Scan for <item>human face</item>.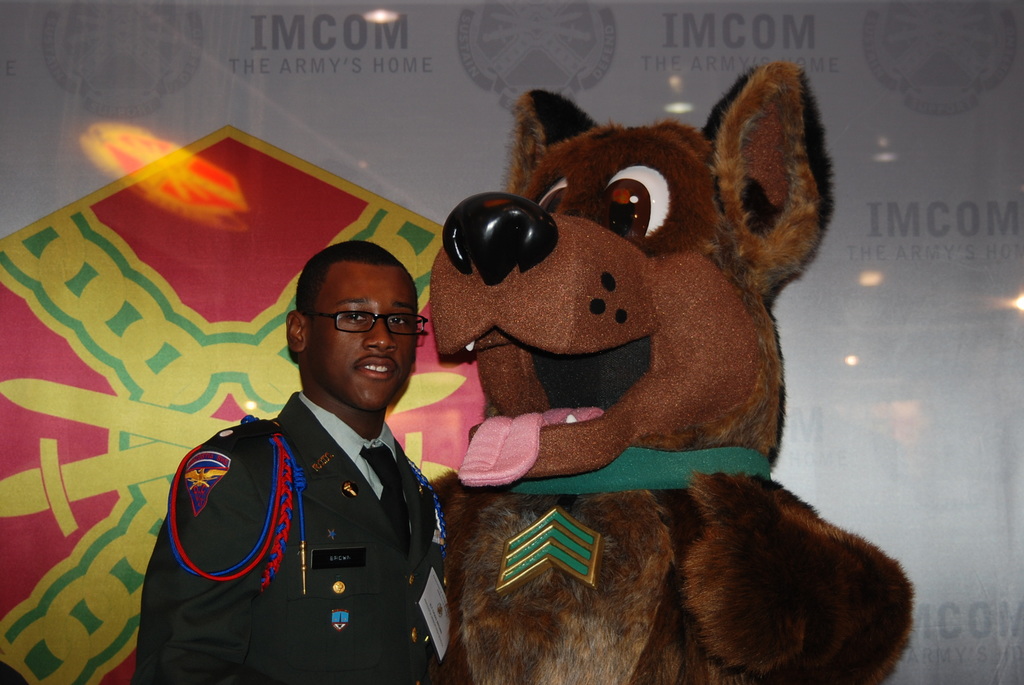
Scan result: box(302, 262, 422, 412).
